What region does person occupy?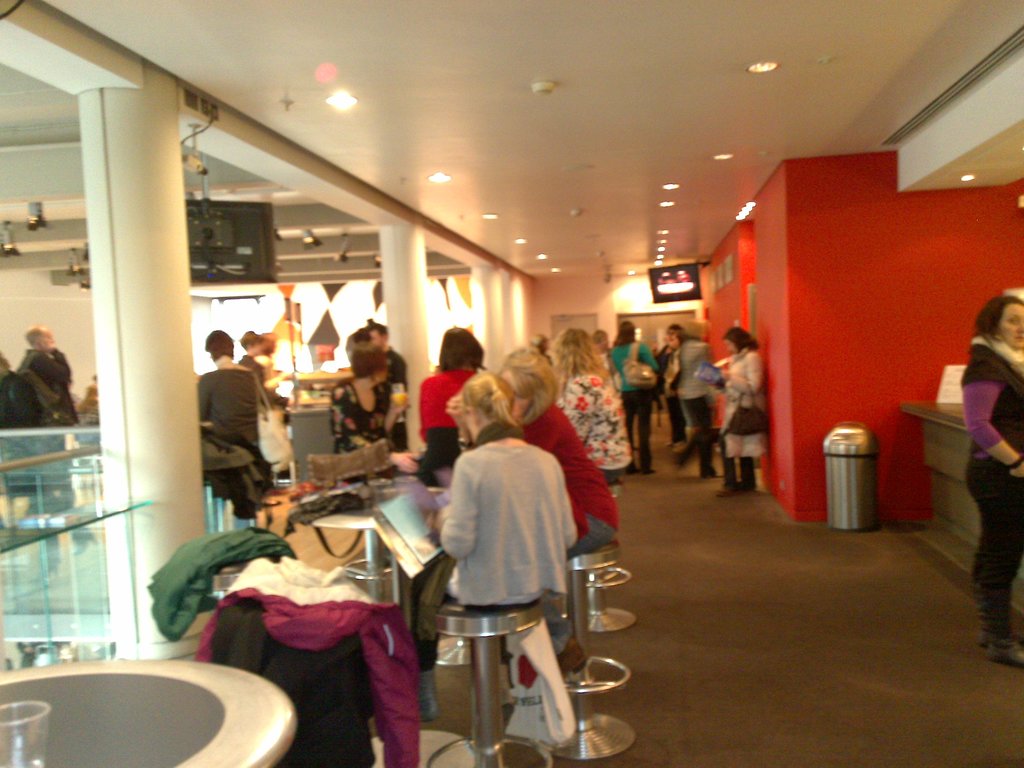
371, 315, 407, 388.
